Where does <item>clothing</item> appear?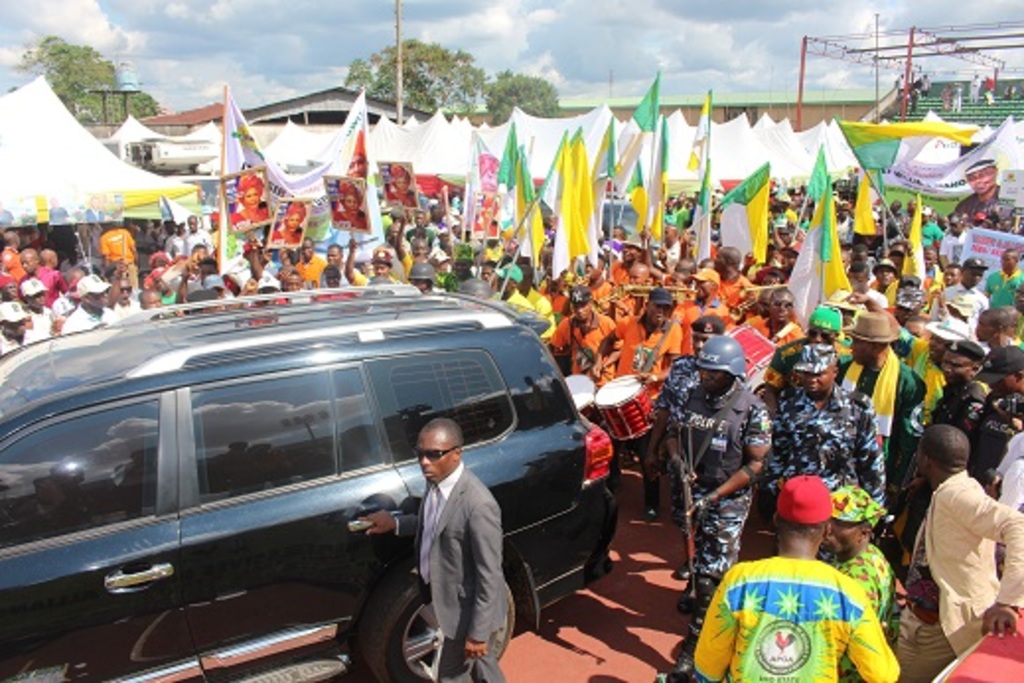
Appears at box=[602, 308, 689, 409].
